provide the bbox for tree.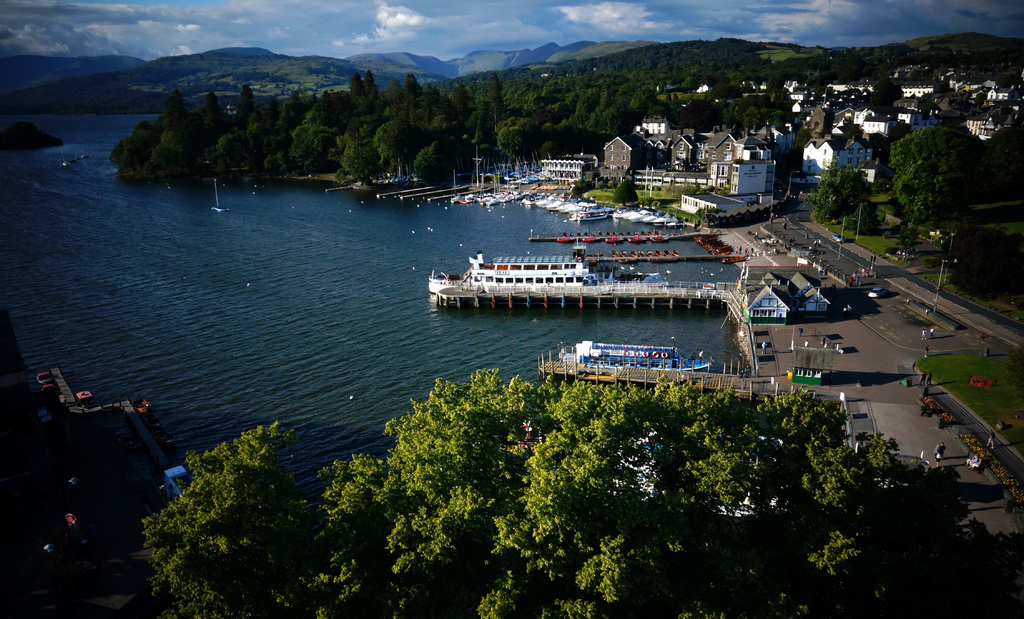
819 166 886 238.
